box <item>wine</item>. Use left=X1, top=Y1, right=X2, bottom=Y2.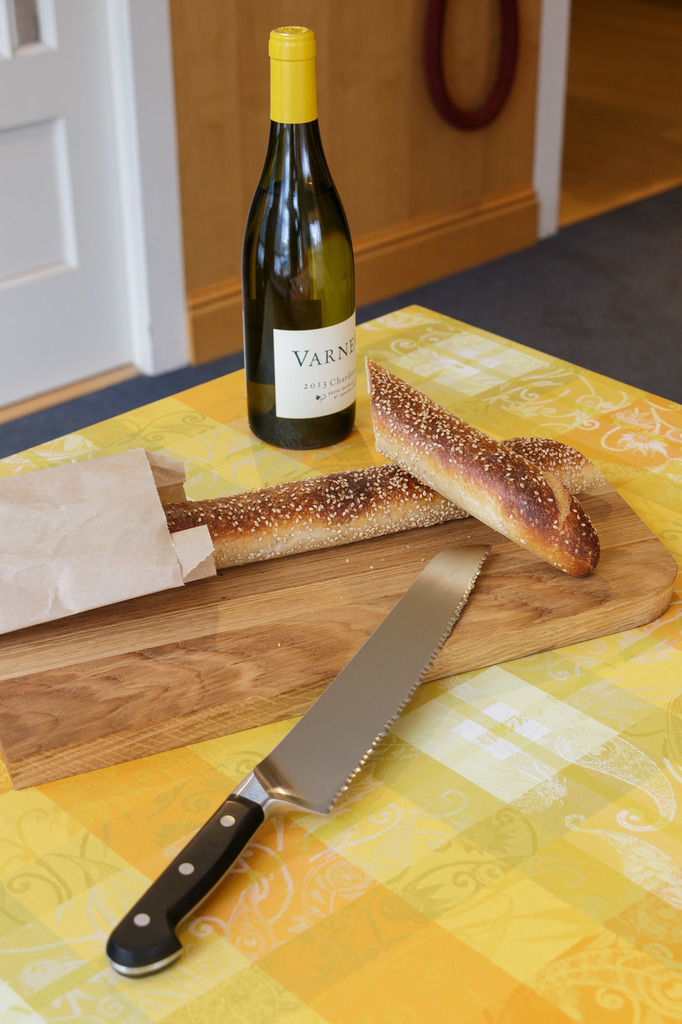
left=237, top=27, right=367, bottom=429.
